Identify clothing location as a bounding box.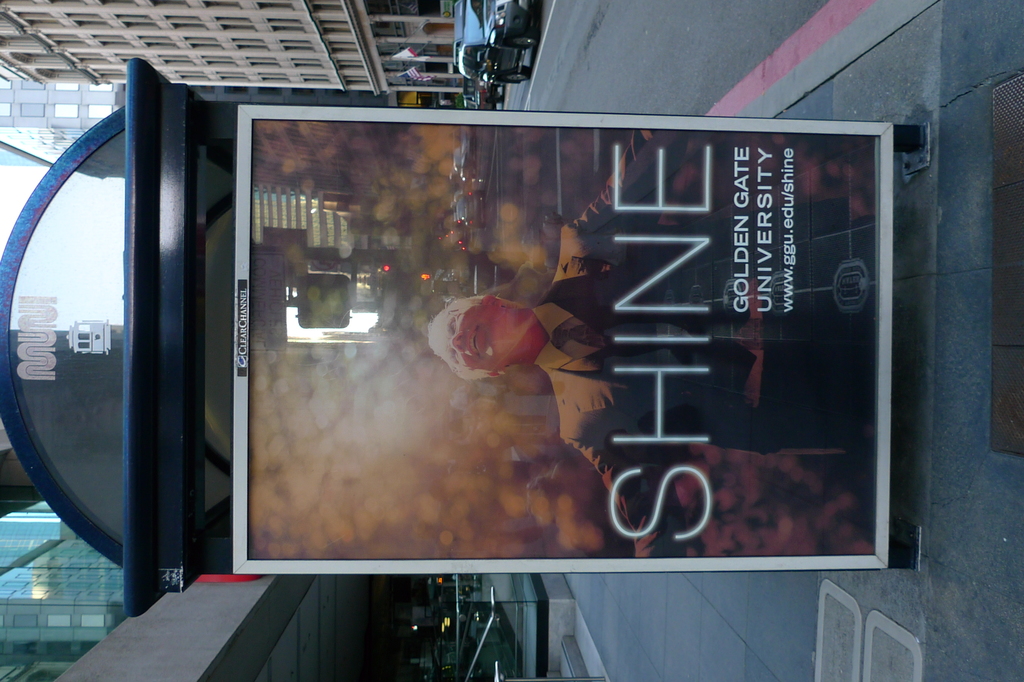
l=540, t=129, r=874, b=558.
